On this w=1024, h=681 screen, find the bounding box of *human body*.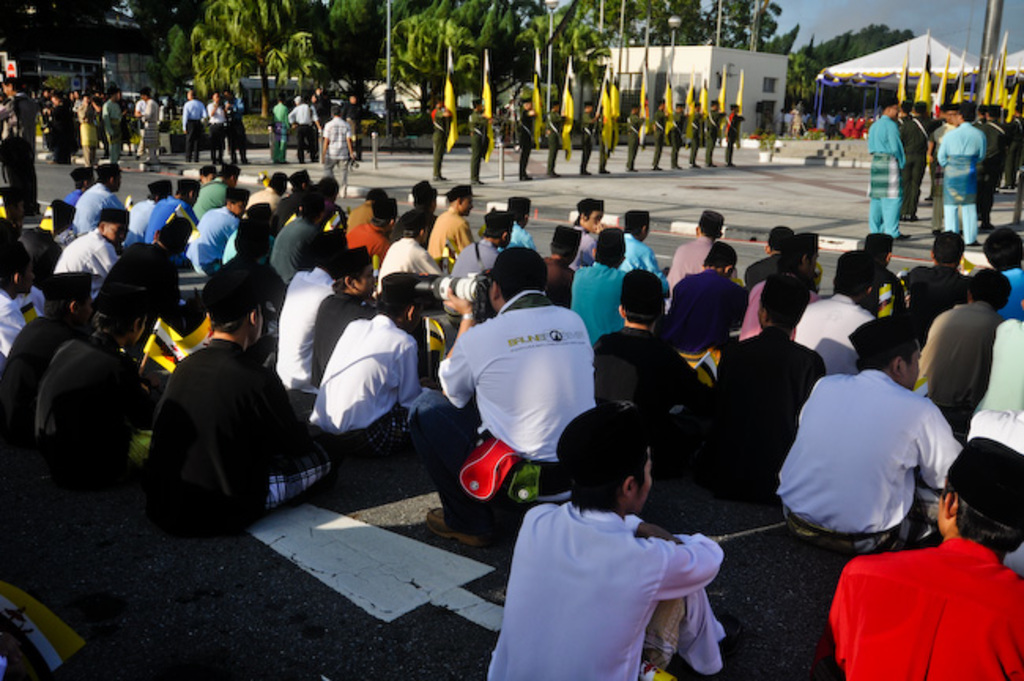
Bounding box: bbox=(150, 101, 170, 150).
